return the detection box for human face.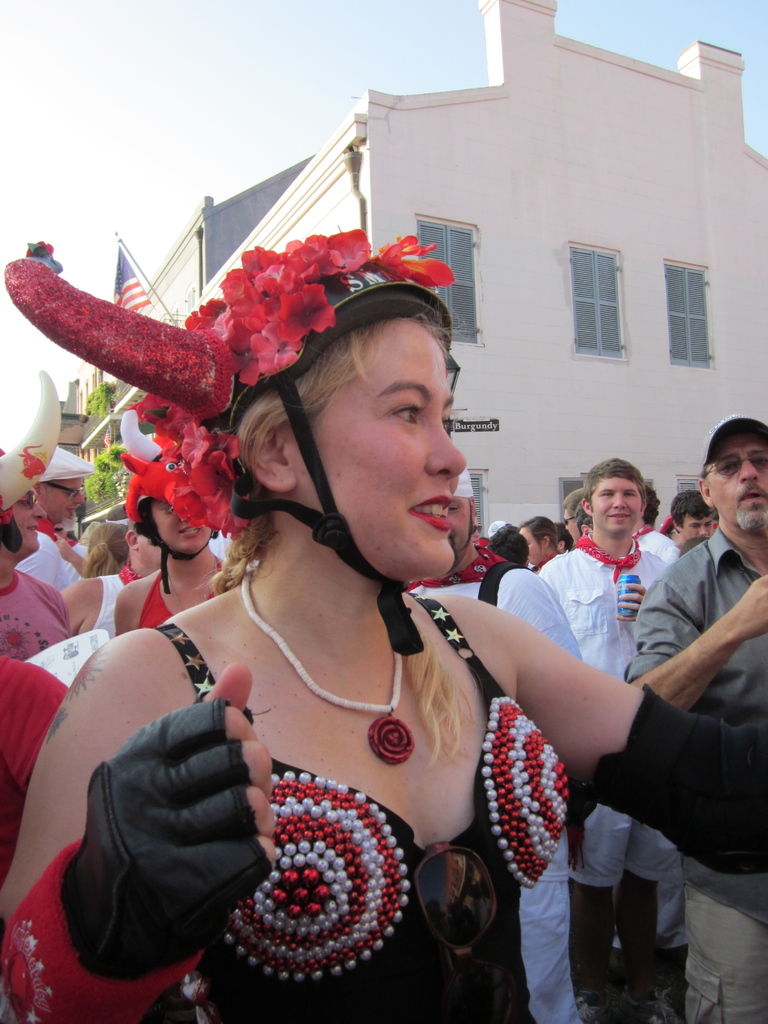
(681,512,707,542).
